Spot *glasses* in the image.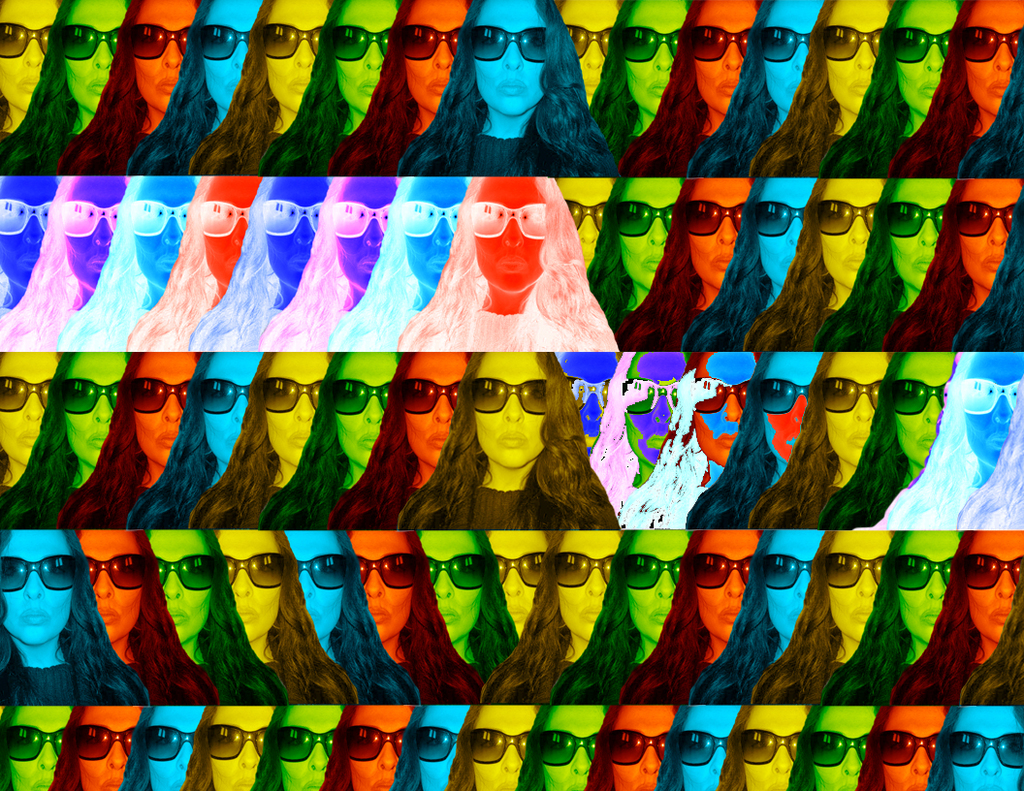
*glasses* found at (x1=0, y1=725, x2=71, y2=760).
